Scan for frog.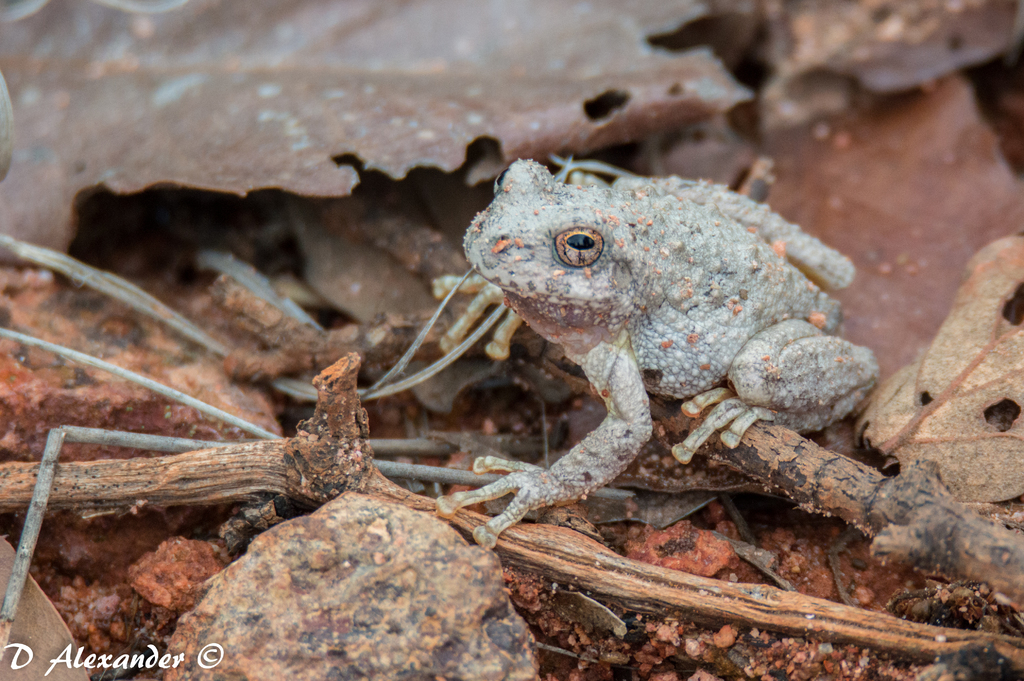
Scan result: detection(431, 156, 882, 549).
